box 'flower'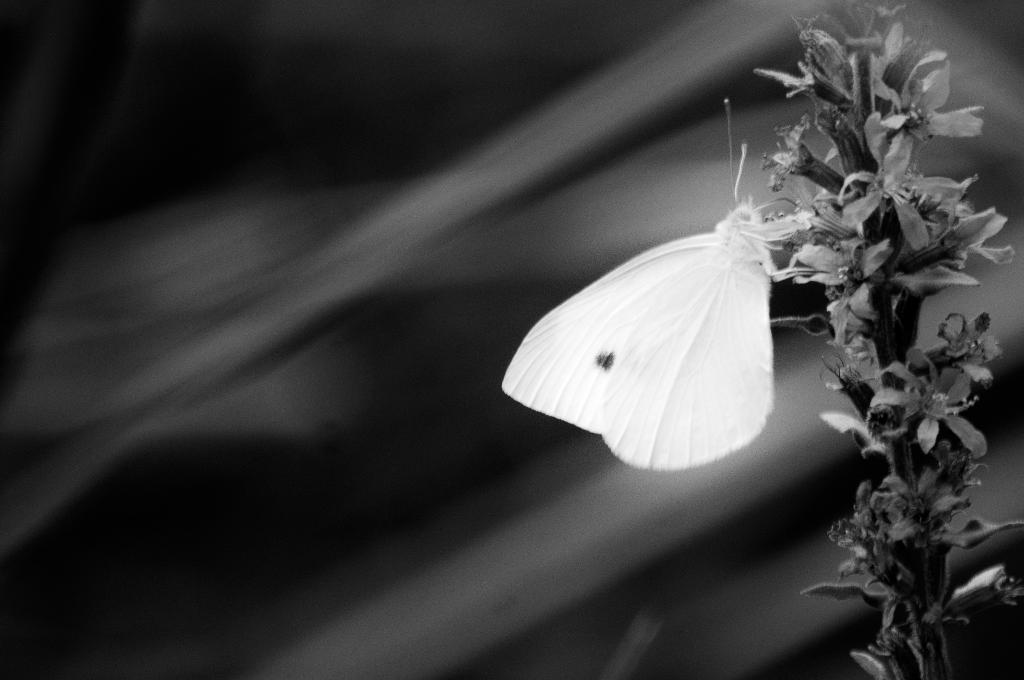
select_region(876, 468, 968, 543)
